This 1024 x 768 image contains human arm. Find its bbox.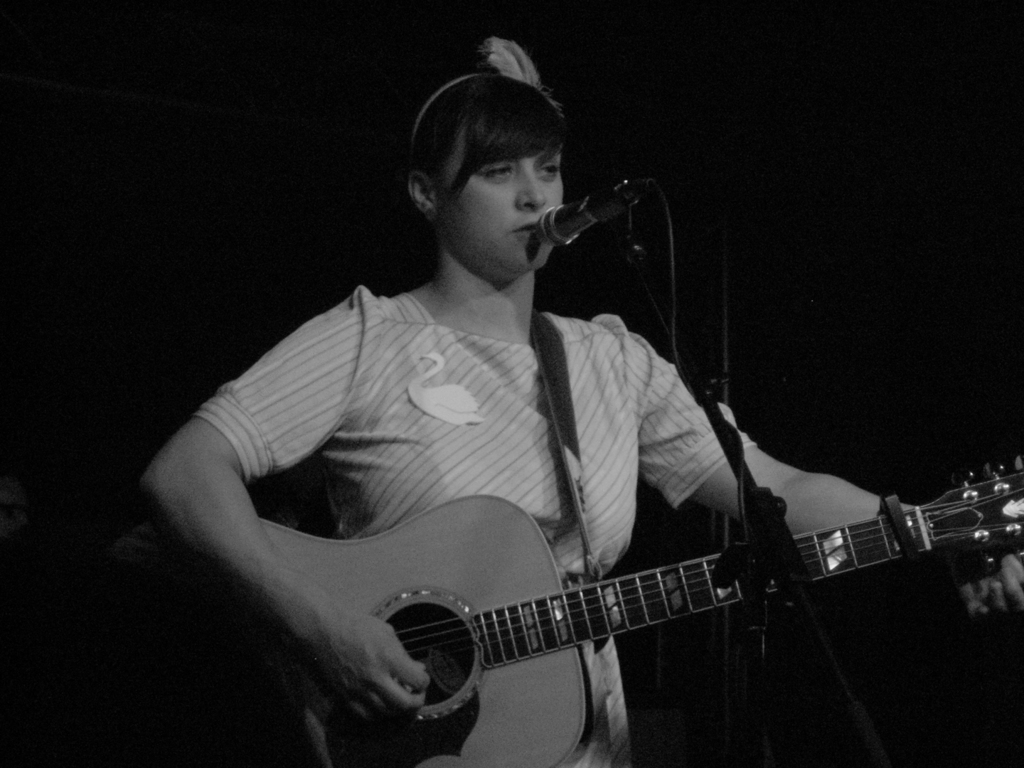
x1=613, y1=325, x2=1023, y2=622.
